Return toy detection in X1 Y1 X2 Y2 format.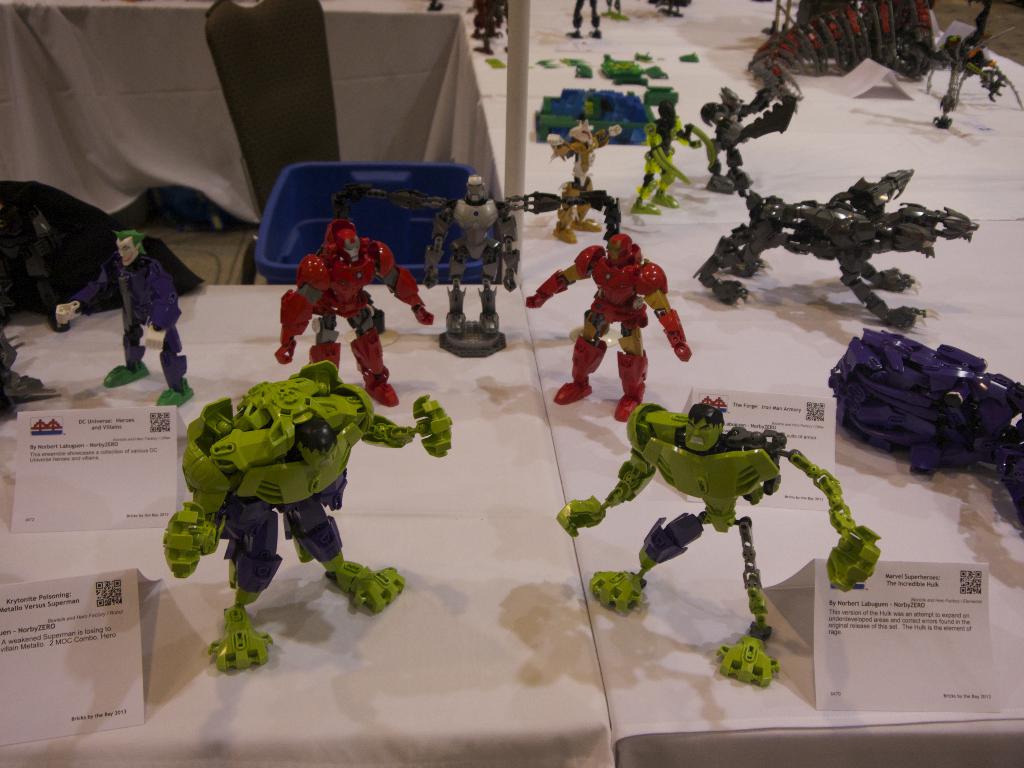
151 345 392 636.
